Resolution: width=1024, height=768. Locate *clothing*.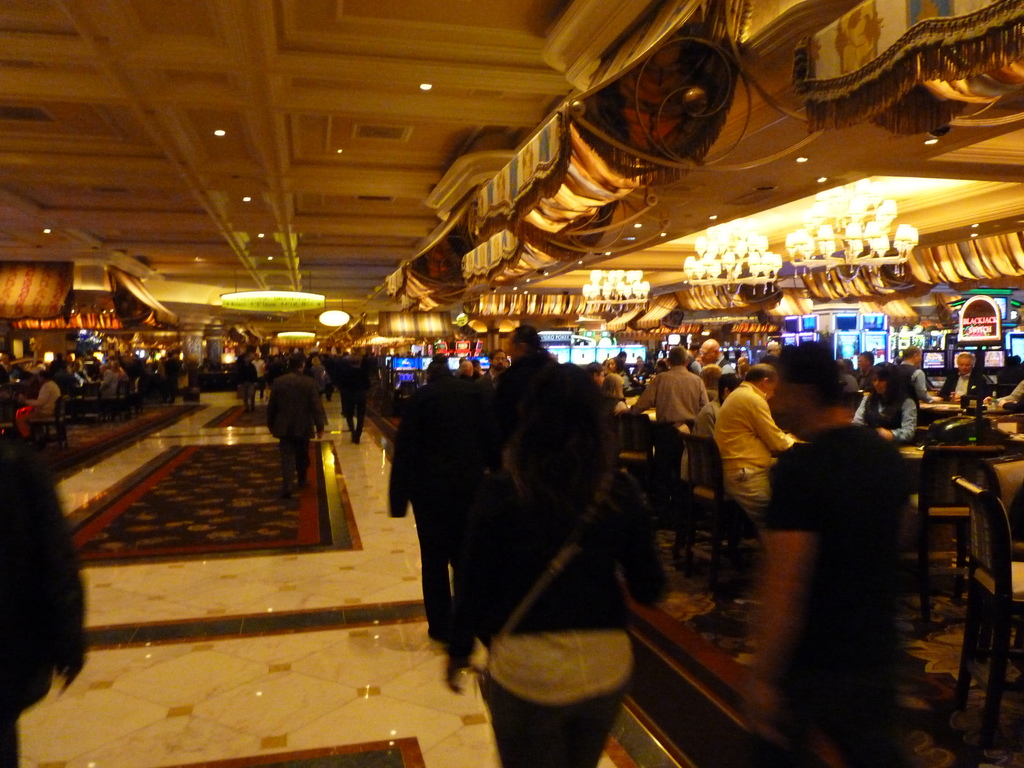
detection(346, 365, 361, 445).
